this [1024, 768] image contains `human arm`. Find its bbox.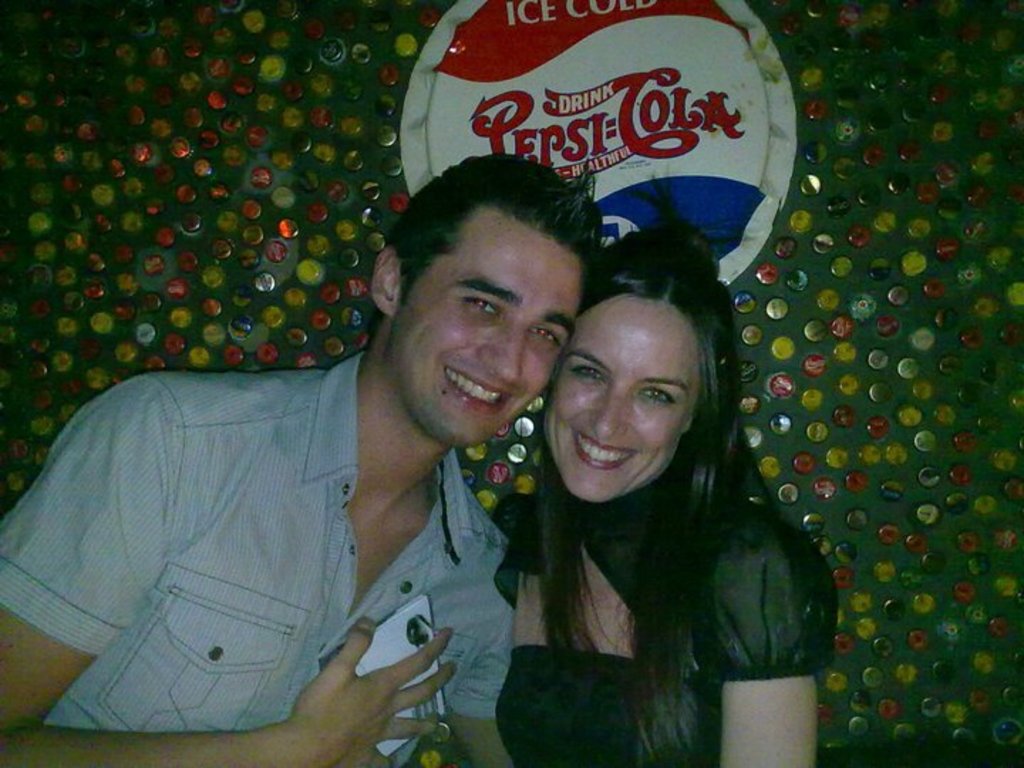
bbox=[0, 381, 448, 767].
